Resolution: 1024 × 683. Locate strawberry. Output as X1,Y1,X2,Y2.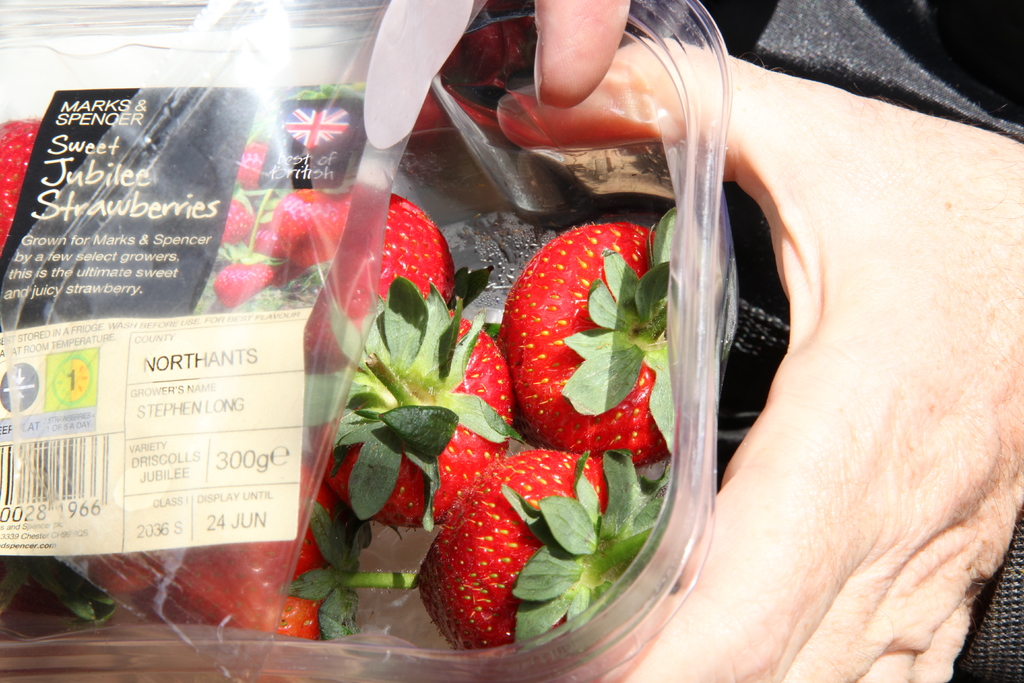
411,445,676,650.
